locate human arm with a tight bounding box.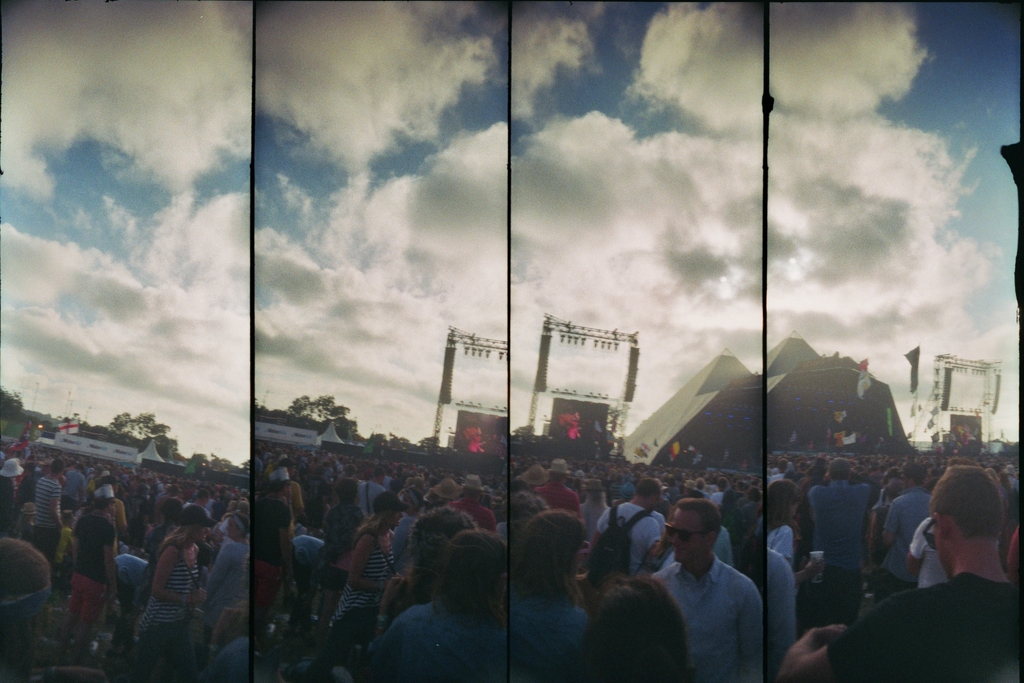
bbox=[883, 500, 902, 544].
